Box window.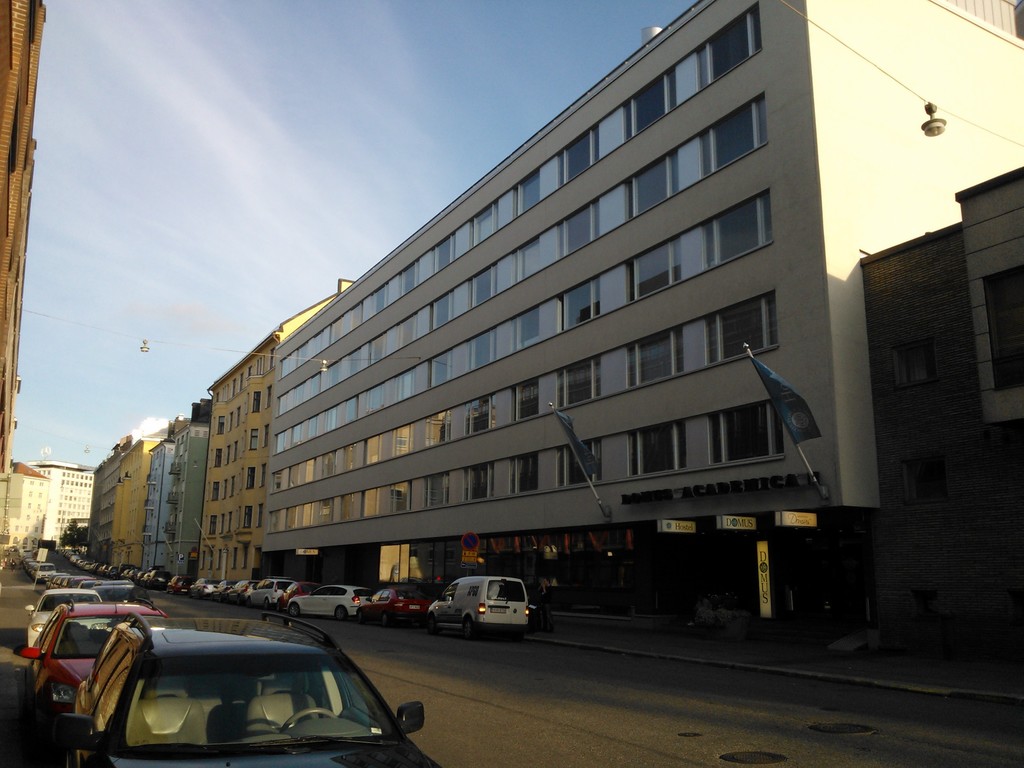
crop(517, 169, 540, 218).
